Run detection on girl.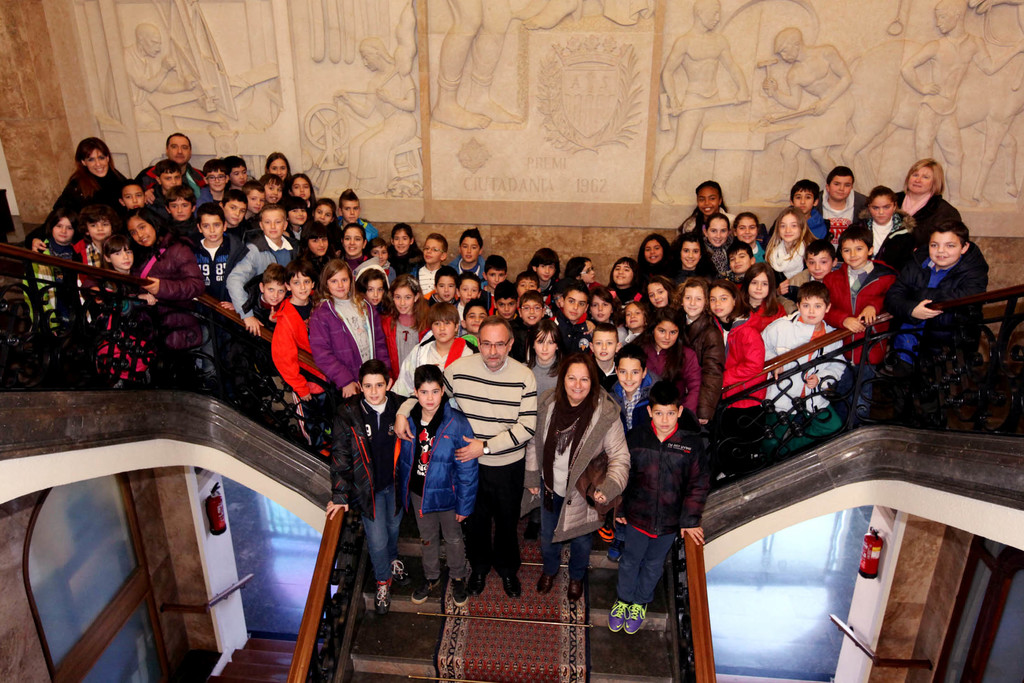
Result: box=[340, 228, 367, 262].
